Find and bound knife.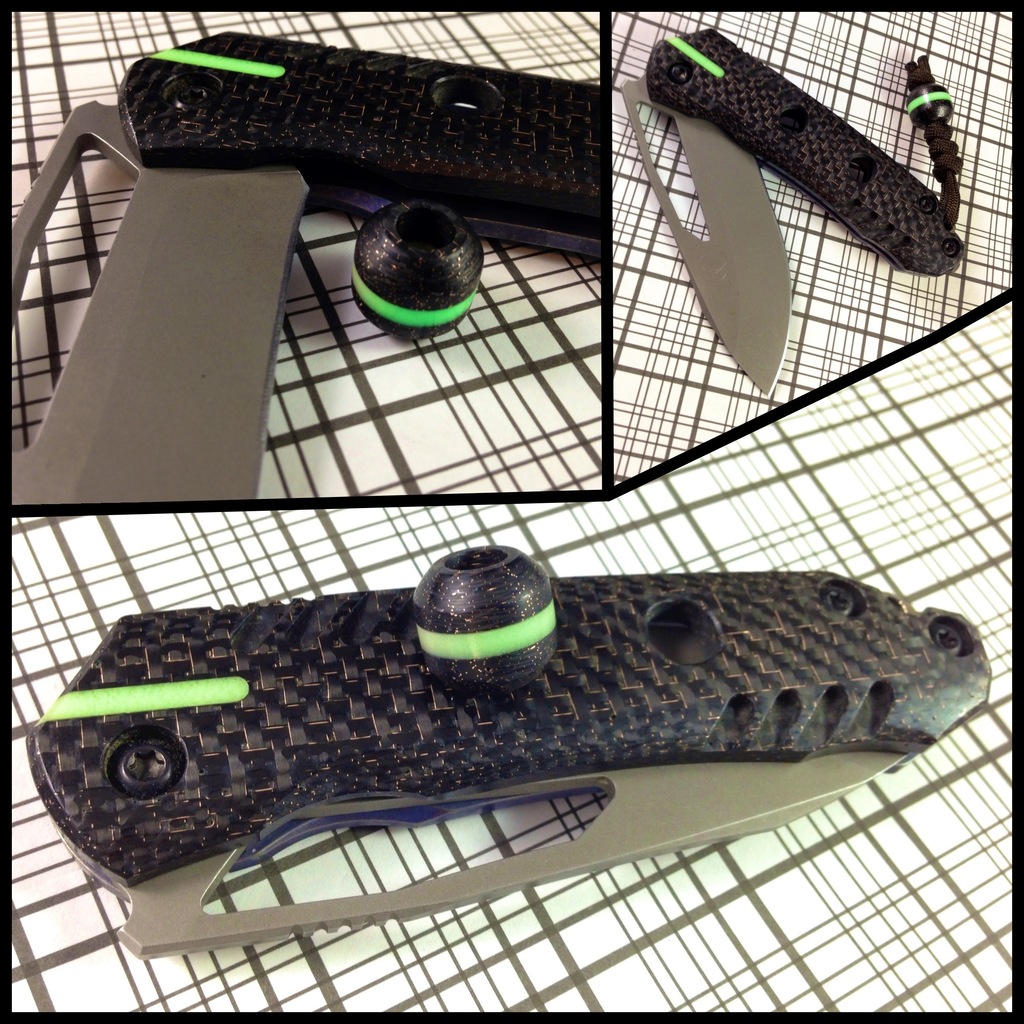
Bound: 13 25 612 511.
